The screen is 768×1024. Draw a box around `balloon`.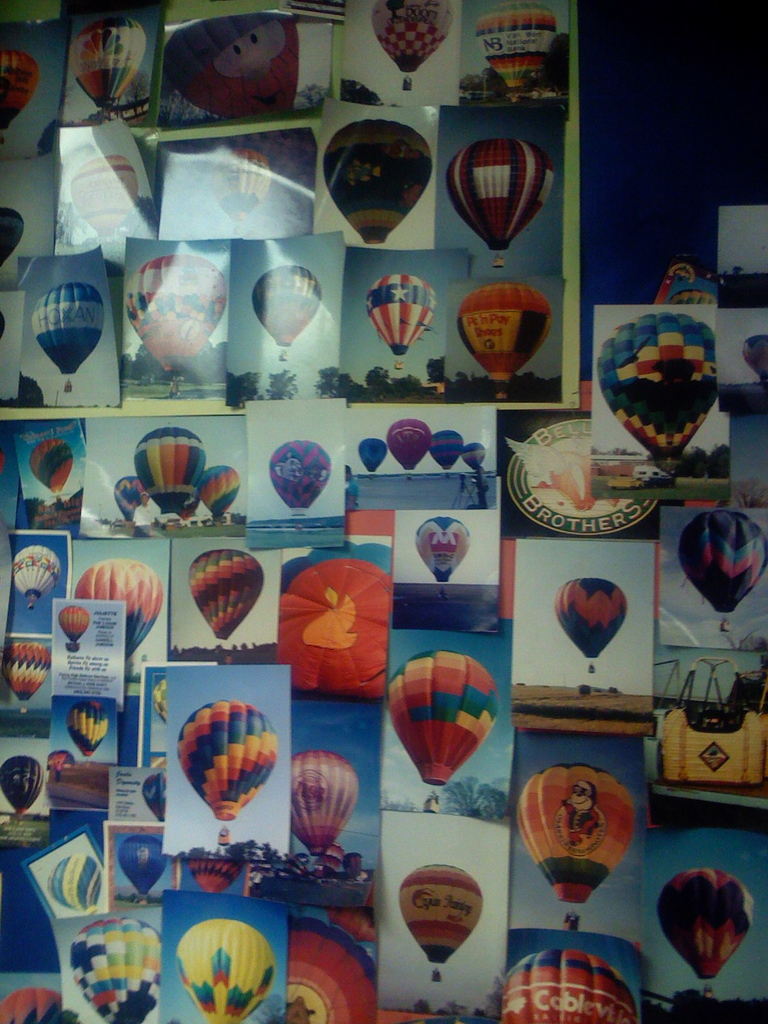
<box>174,915,274,1023</box>.
